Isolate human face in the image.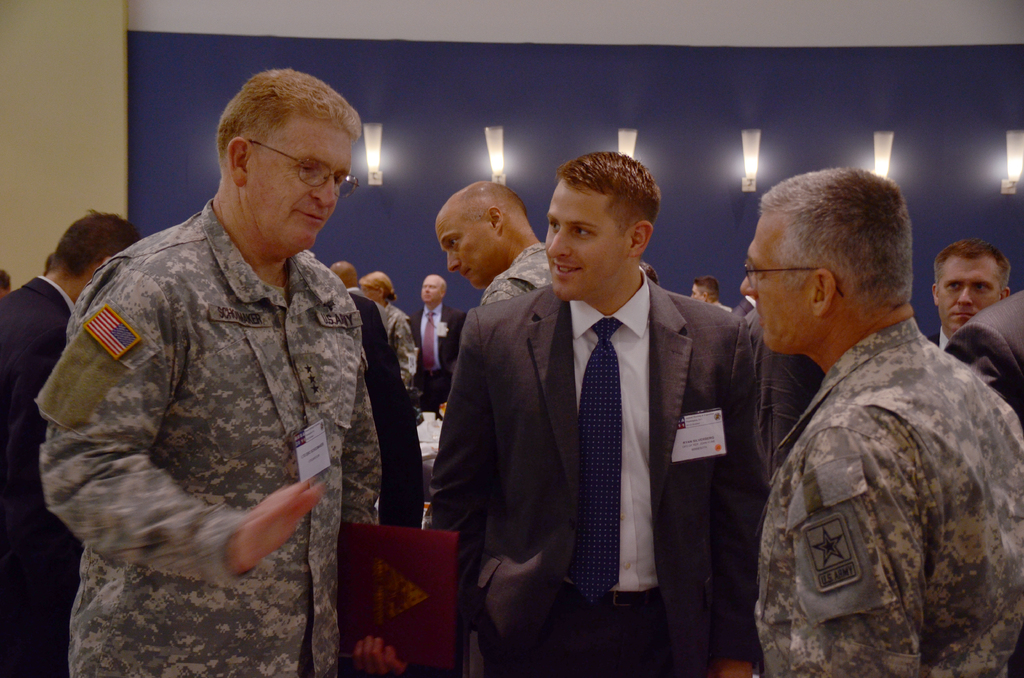
Isolated region: locate(690, 281, 701, 301).
